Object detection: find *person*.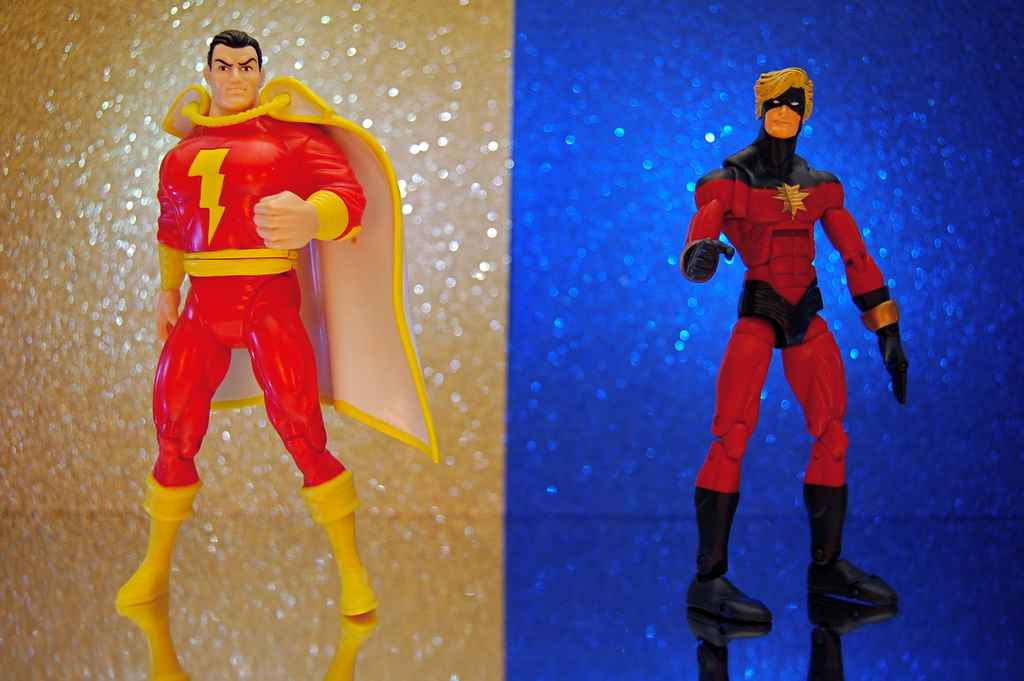
region(680, 66, 917, 639).
